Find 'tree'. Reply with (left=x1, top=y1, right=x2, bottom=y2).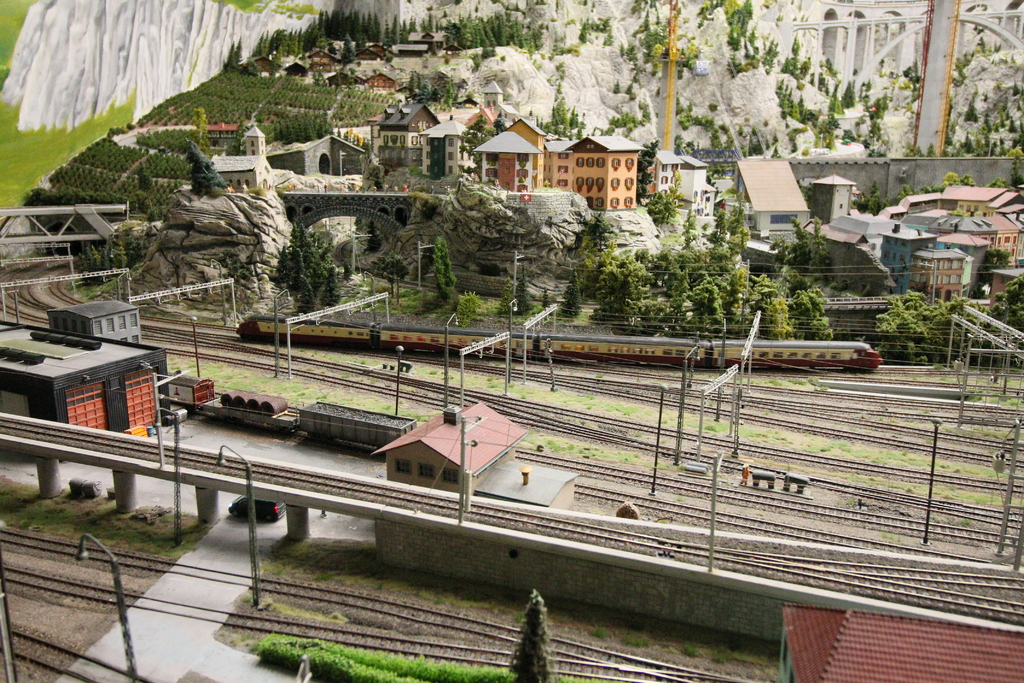
(left=429, top=233, right=458, bottom=300).
